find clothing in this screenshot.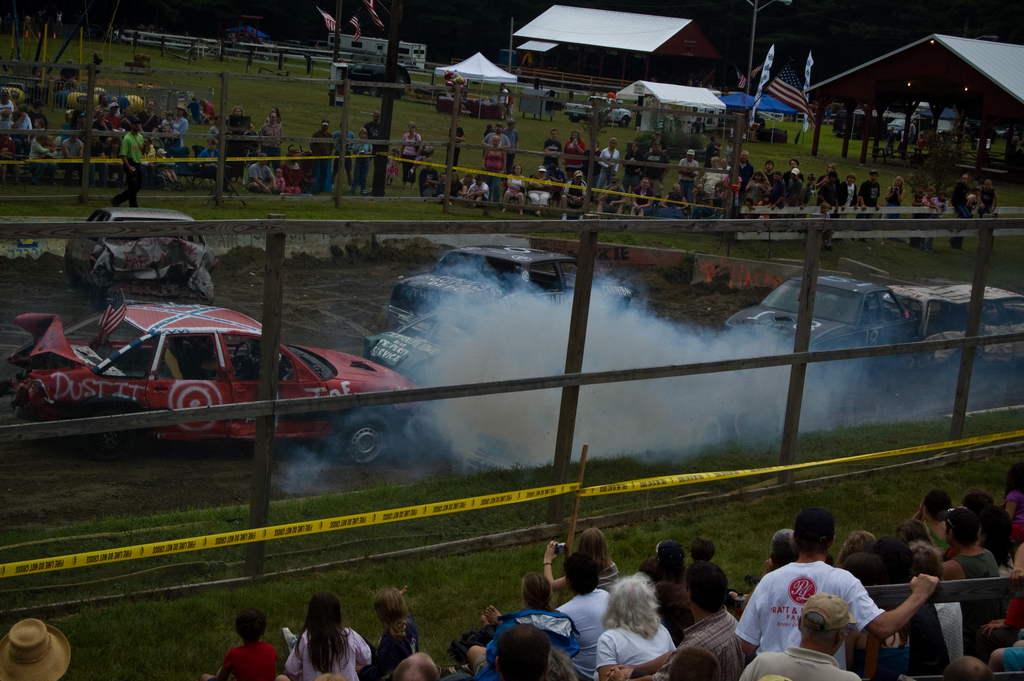
The bounding box for clothing is 330 60 342 101.
